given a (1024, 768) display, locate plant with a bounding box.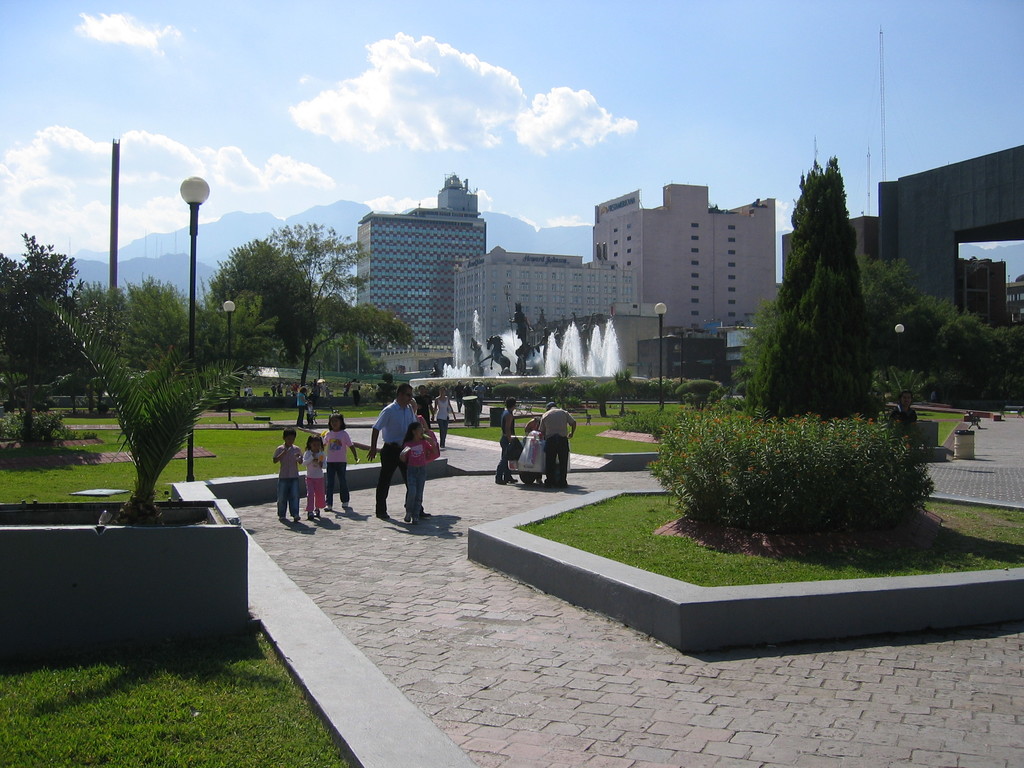
Located: x1=563 y1=391 x2=588 y2=412.
